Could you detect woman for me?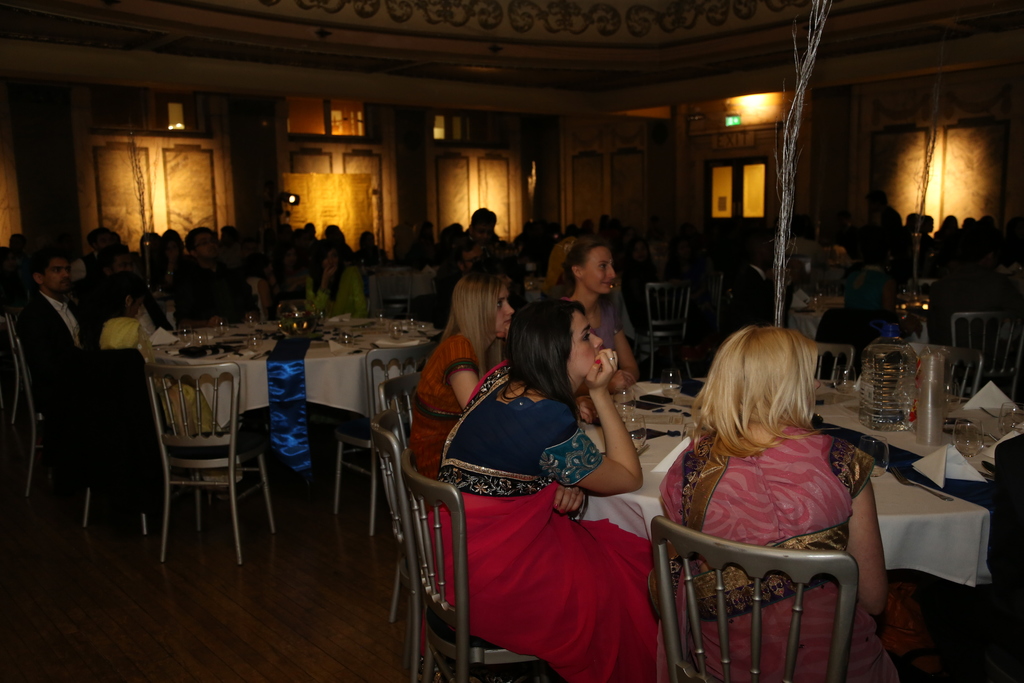
Detection result: [left=655, top=320, right=915, bottom=682].
